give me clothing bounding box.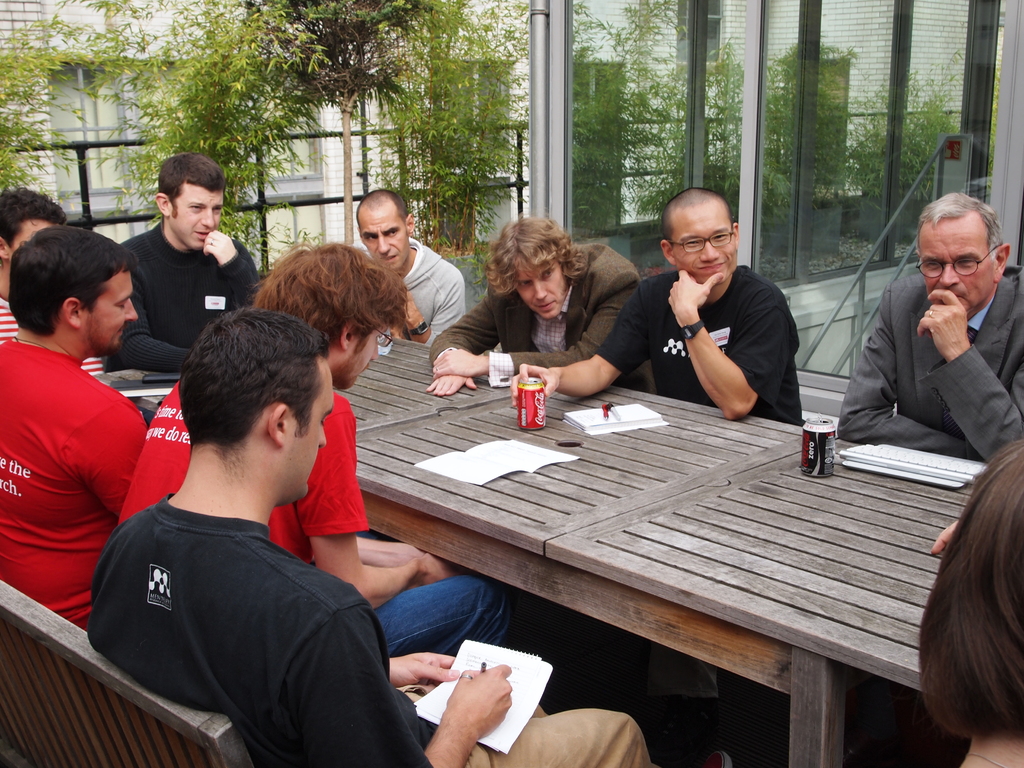
88 522 662 767.
